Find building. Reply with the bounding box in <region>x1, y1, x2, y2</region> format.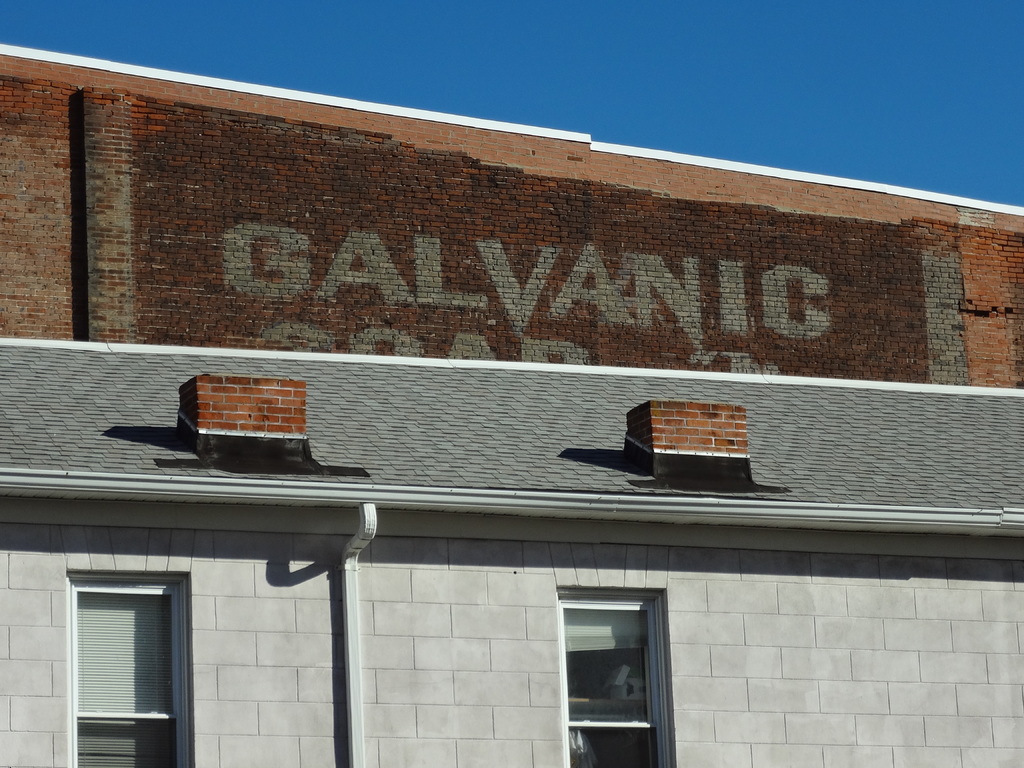
<region>0, 47, 1023, 767</region>.
